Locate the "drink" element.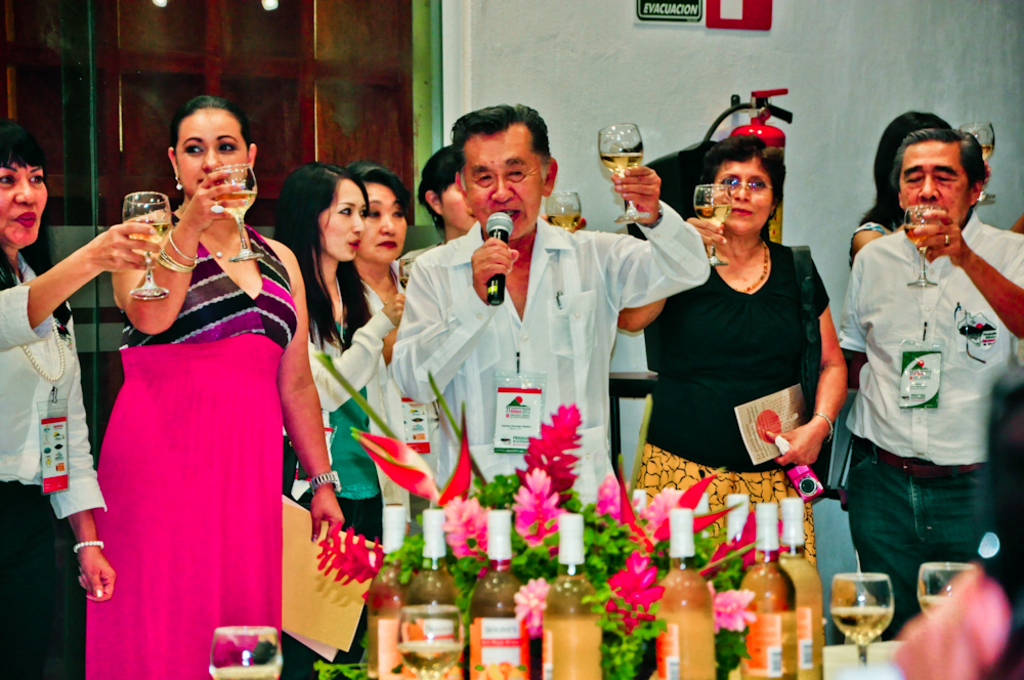
Element bbox: (546, 572, 611, 679).
